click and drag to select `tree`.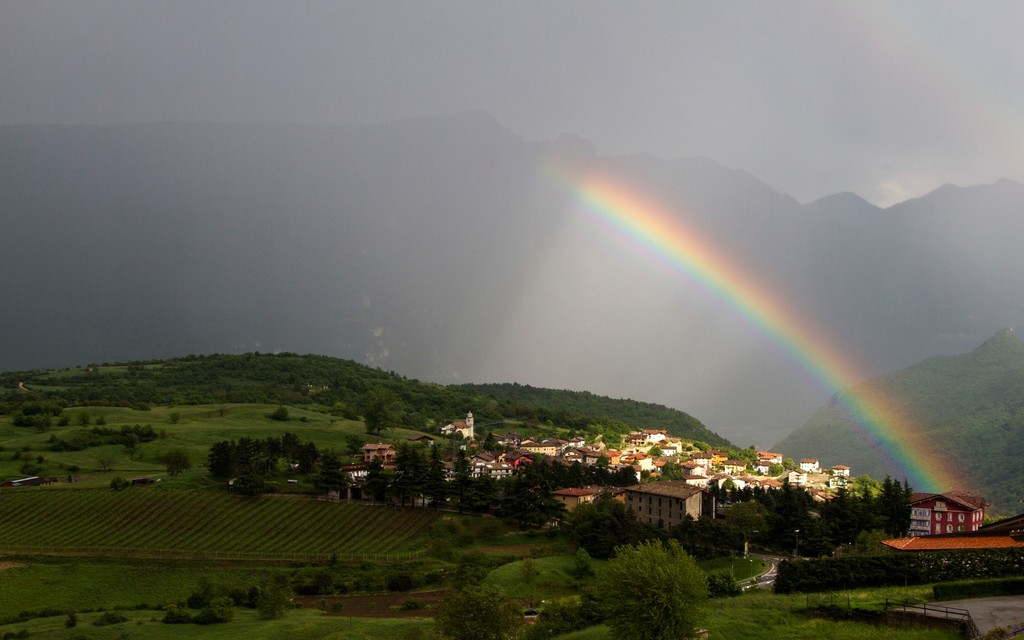
Selection: crop(260, 438, 282, 473).
